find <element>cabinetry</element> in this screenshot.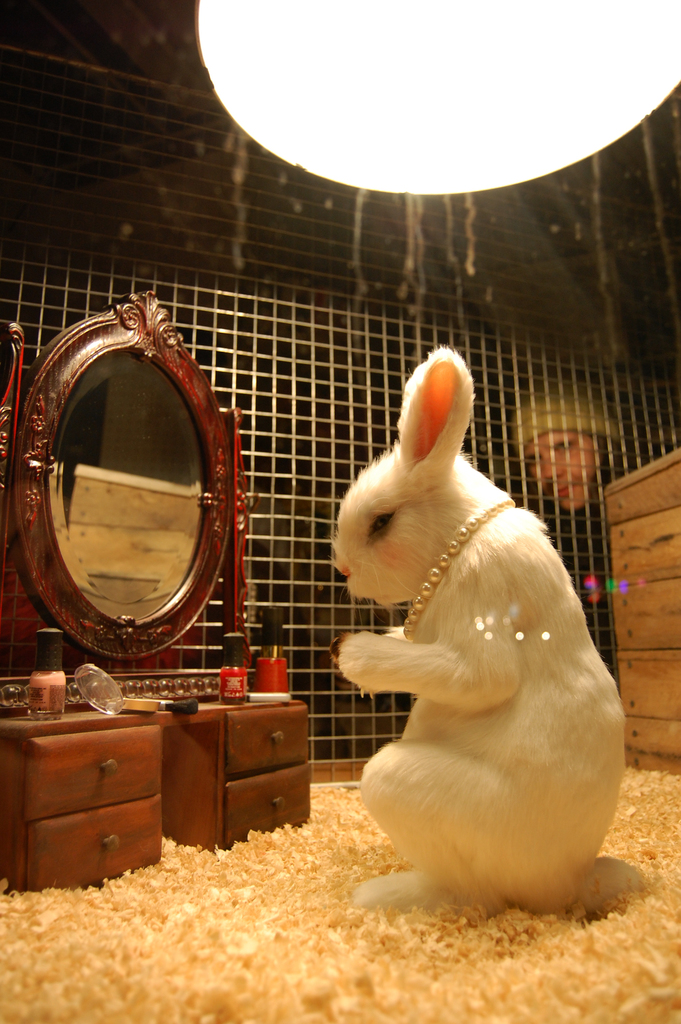
The bounding box for <element>cabinetry</element> is left=602, top=452, right=680, bottom=778.
